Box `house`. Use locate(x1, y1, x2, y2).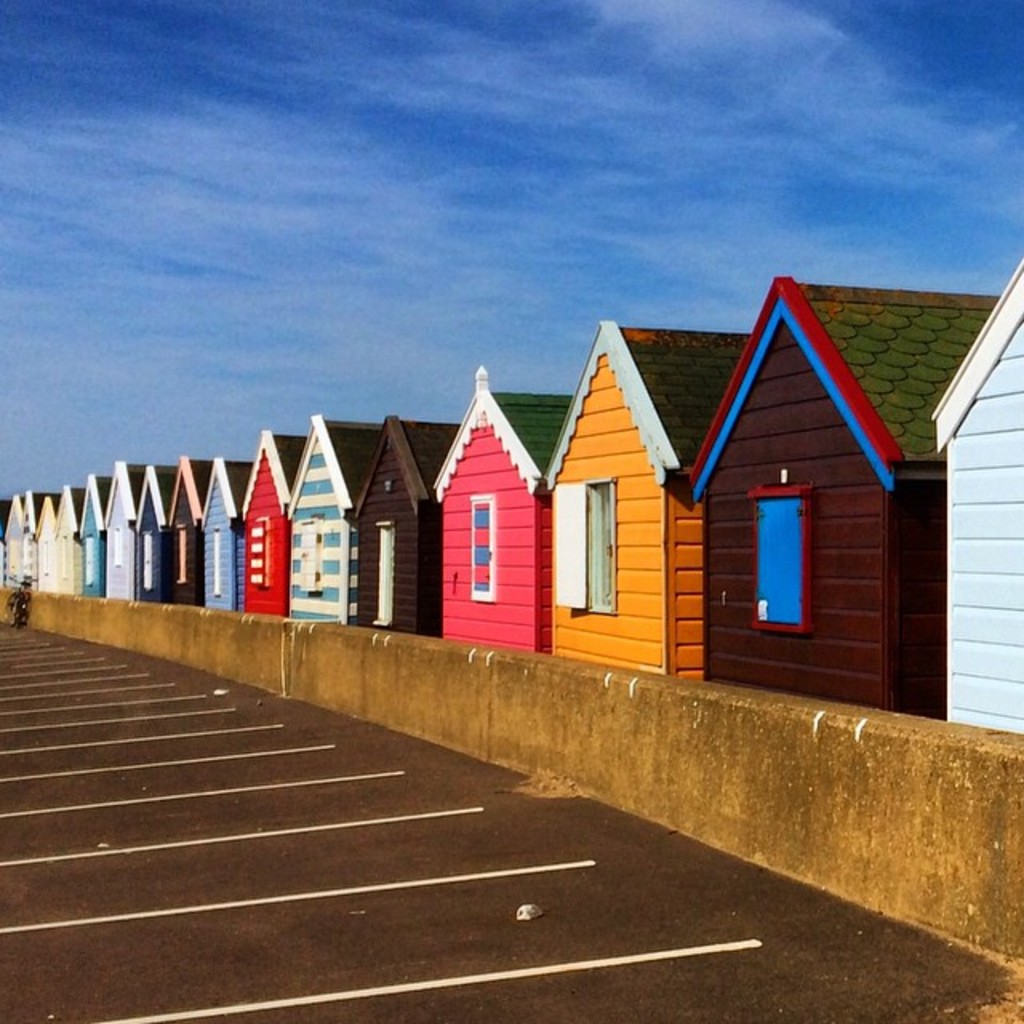
locate(355, 416, 459, 638).
